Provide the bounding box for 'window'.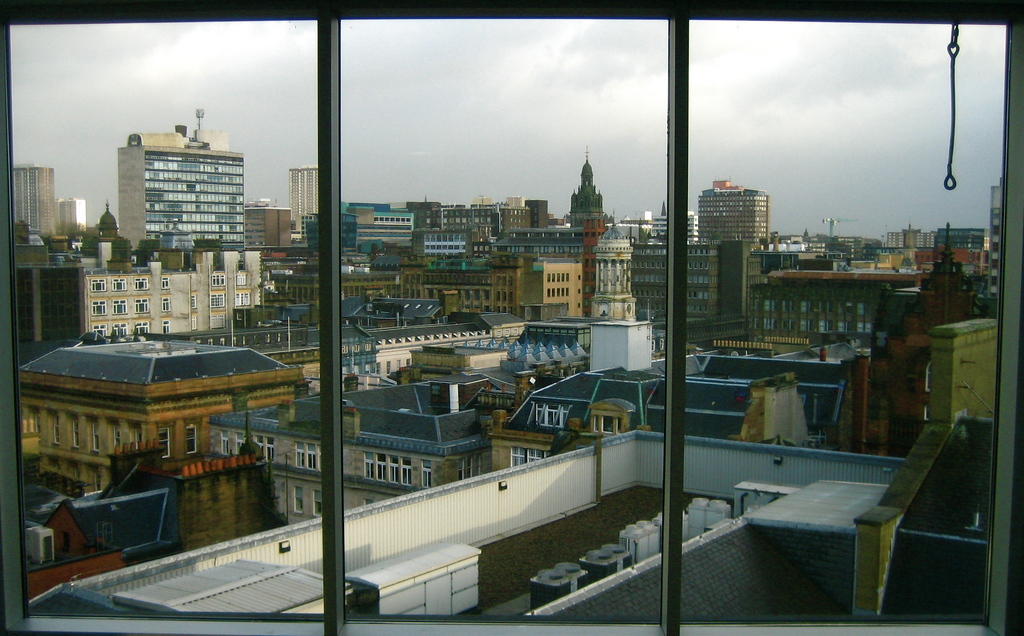
<box>115,324,130,337</box>.
